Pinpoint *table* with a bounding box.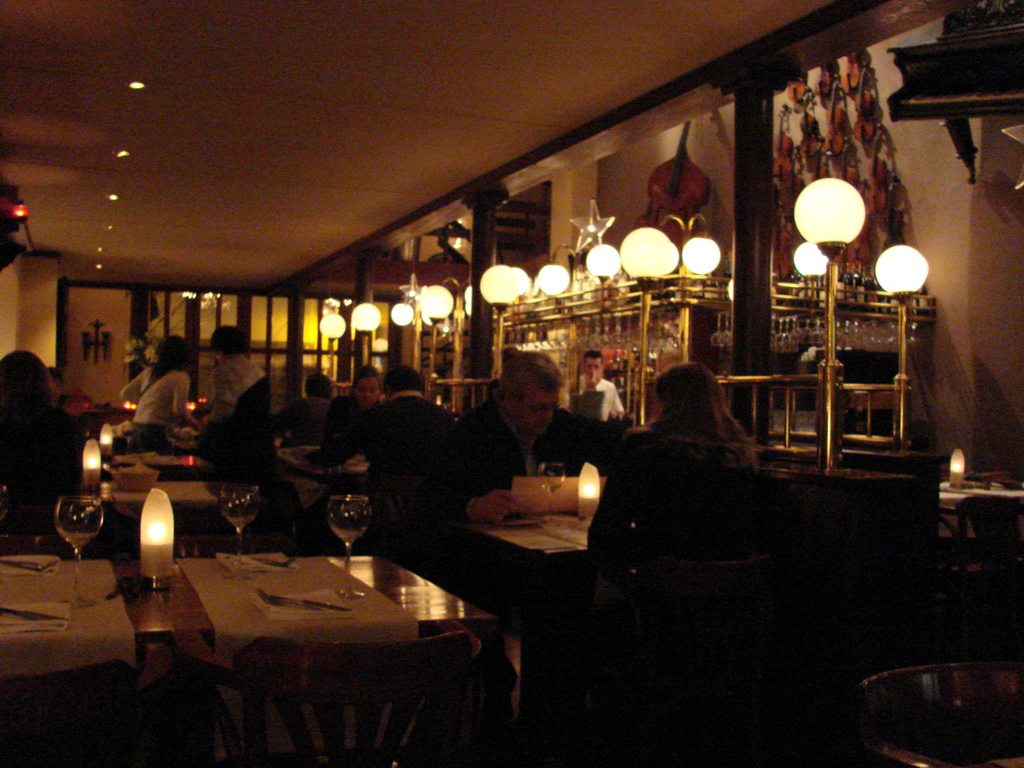
38,517,524,758.
